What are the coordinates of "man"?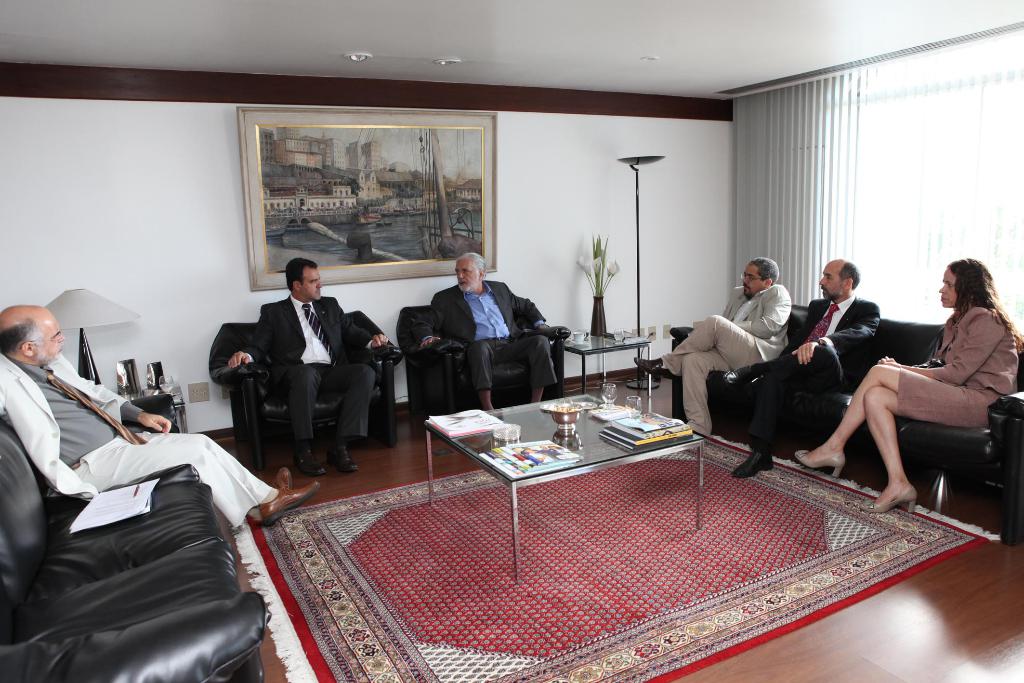
{"x1": 419, "y1": 251, "x2": 552, "y2": 421}.
